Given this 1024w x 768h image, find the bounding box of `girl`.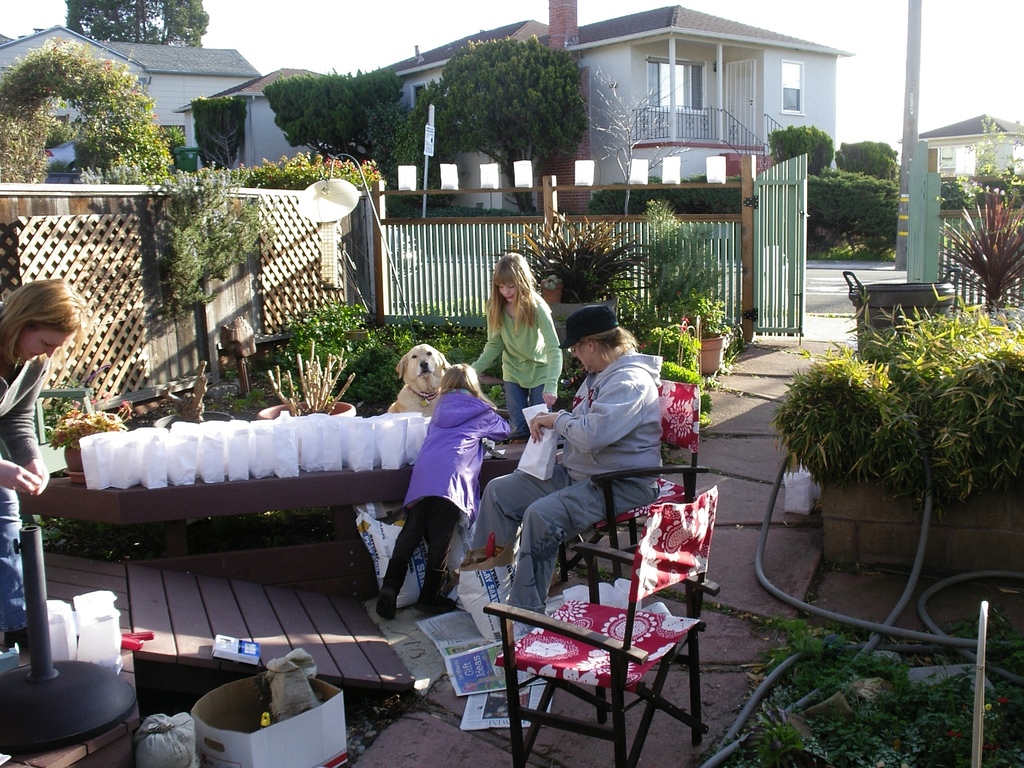
0, 276, 86, 630.
